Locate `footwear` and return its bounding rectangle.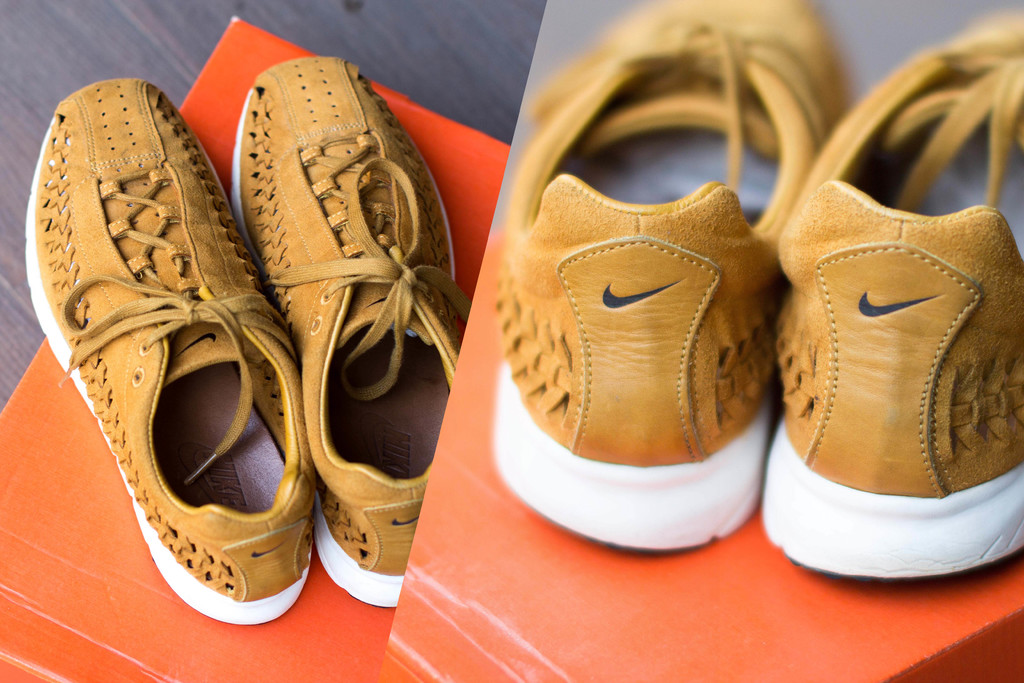
box=[38, 31, 310, 648].
